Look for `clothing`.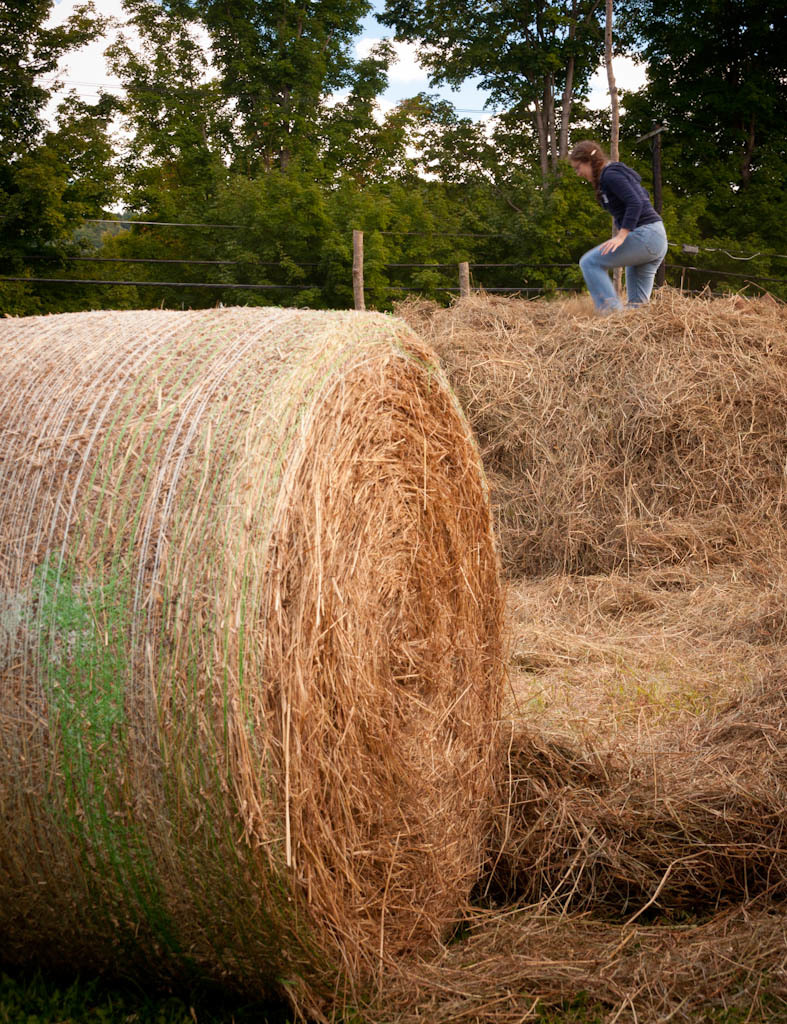
Found: <bbox>575, 153, 686, 301</bbox>.
